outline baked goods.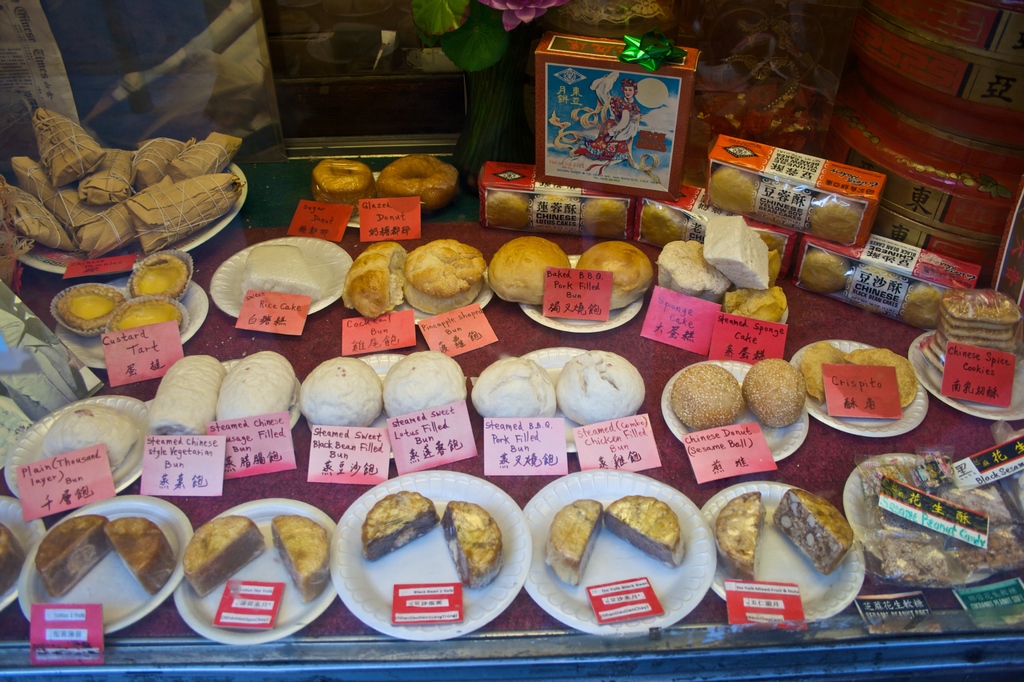
Outline: [left=383, top=350, right=465, bottom=419].
